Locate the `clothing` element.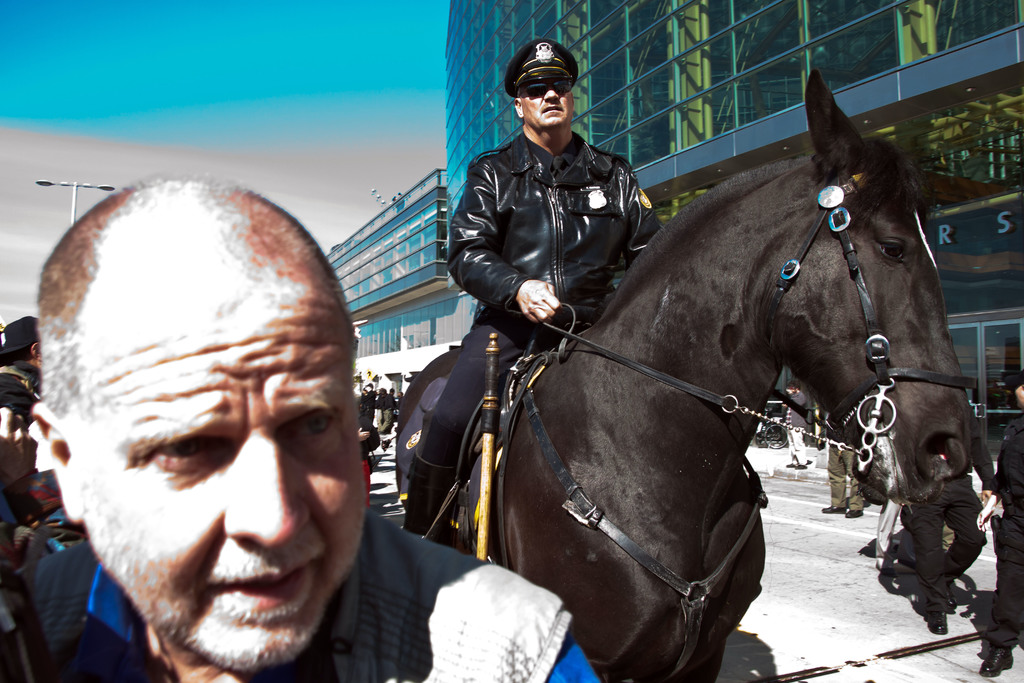
Element bbox: detection(781, 392, 808, 472).
